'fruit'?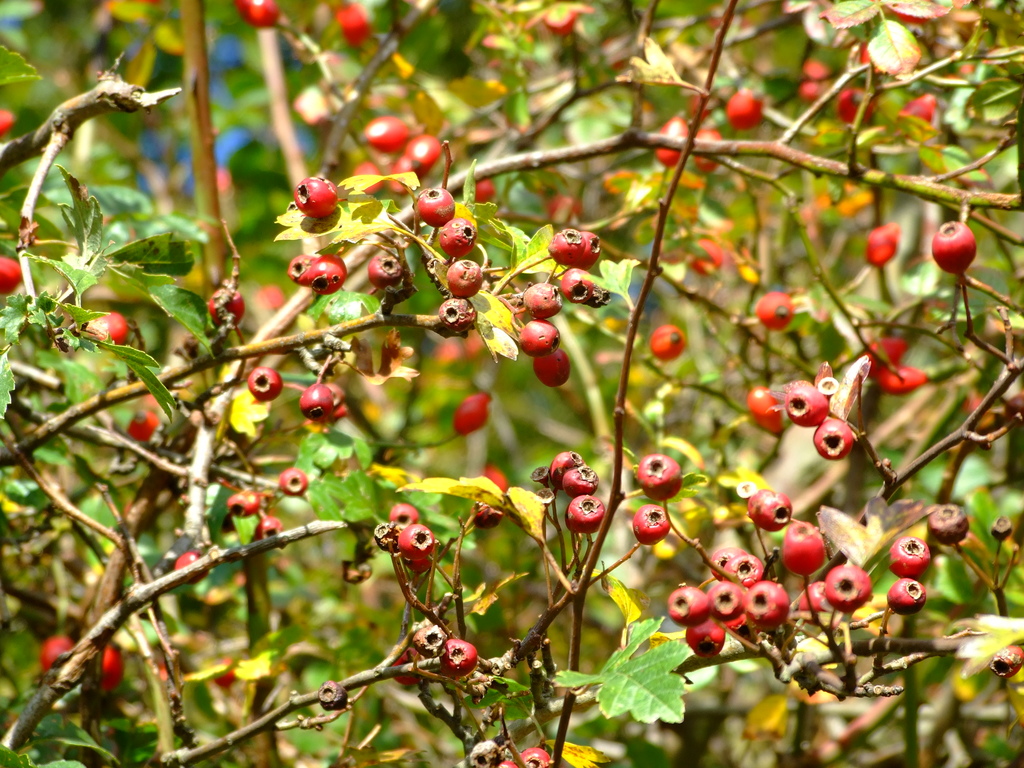
crop(415, 188, 454, 229)
